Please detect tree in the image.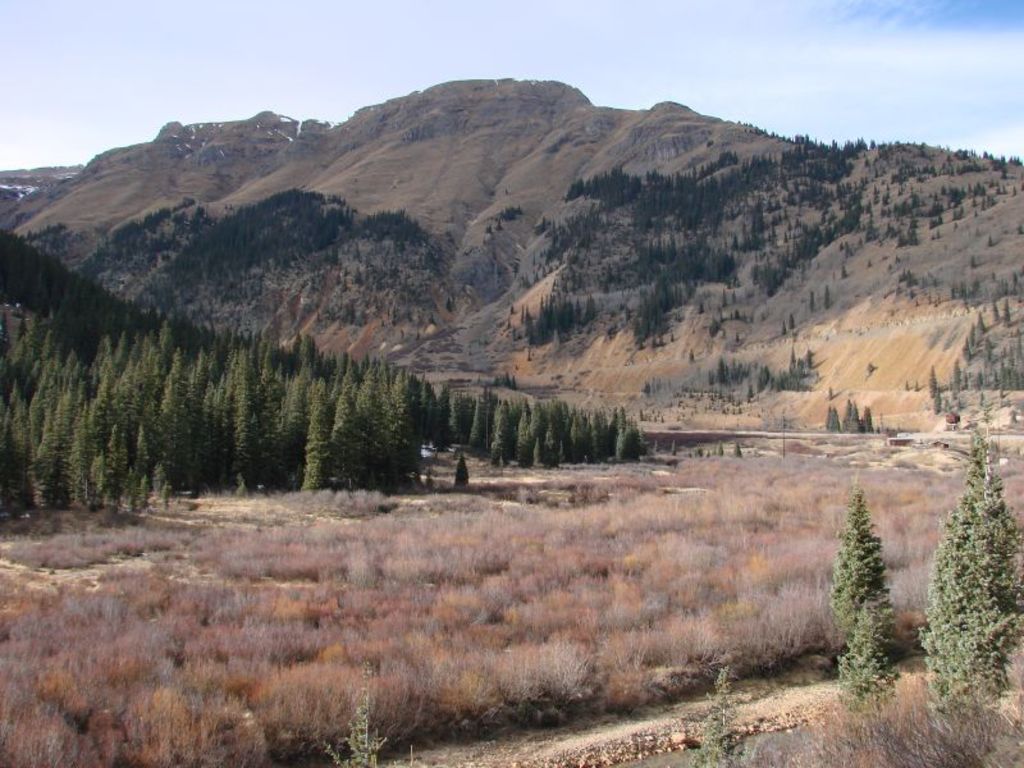
1004:294:1007:324.
